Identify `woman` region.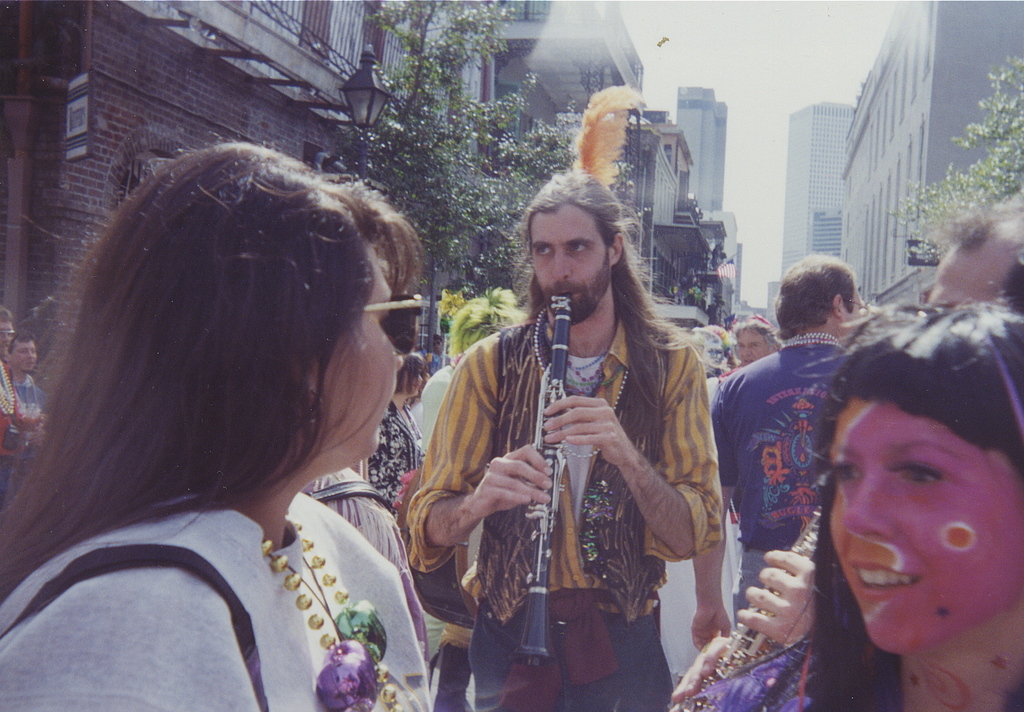
Region: [655,301,1023,711].
